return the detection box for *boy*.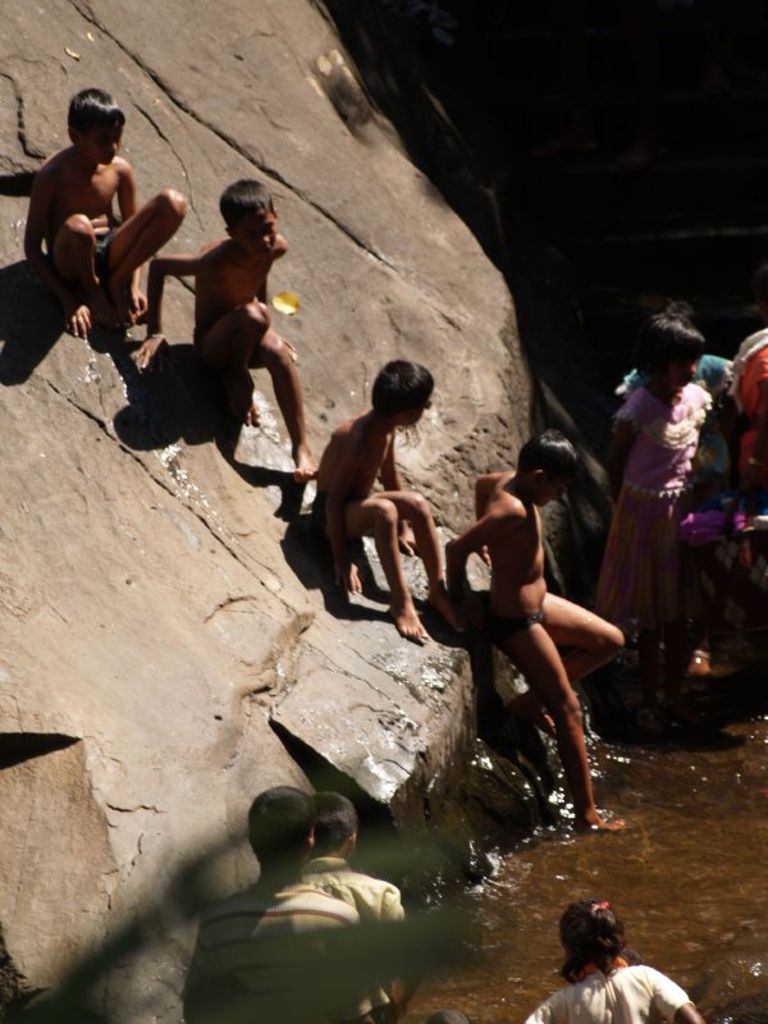
[x1=24, y1=84, x2=216, y2=325].
